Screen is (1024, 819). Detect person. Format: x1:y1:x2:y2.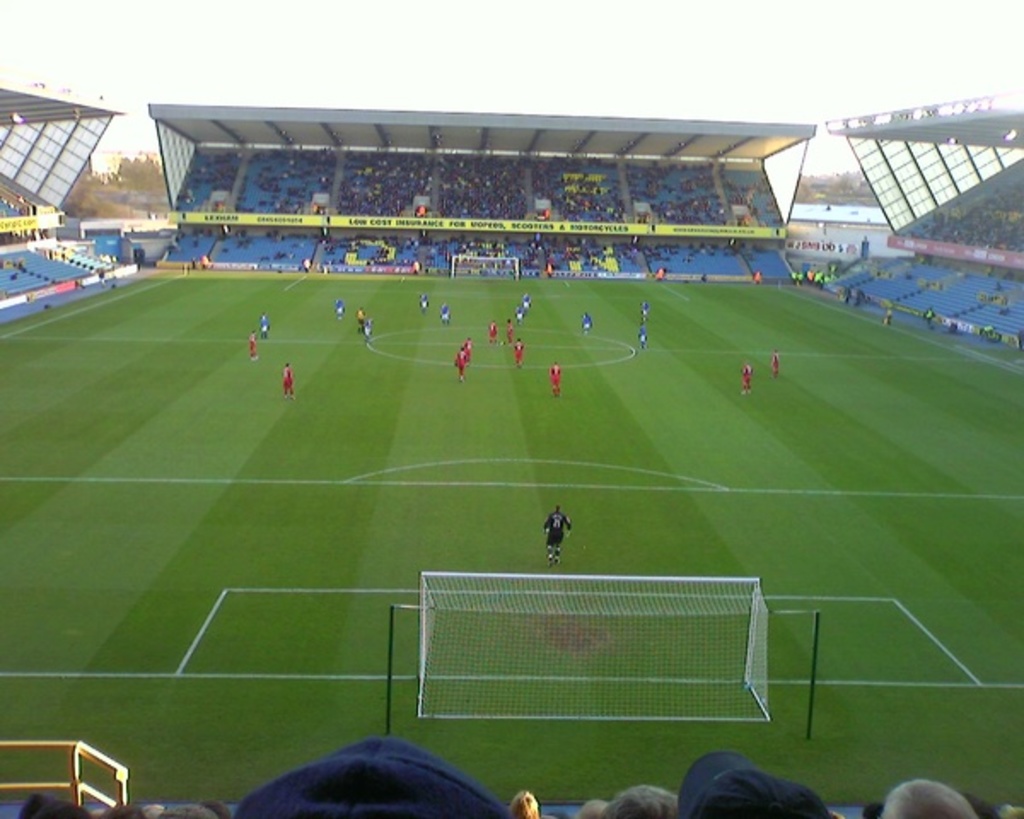
456:348:469:377.
